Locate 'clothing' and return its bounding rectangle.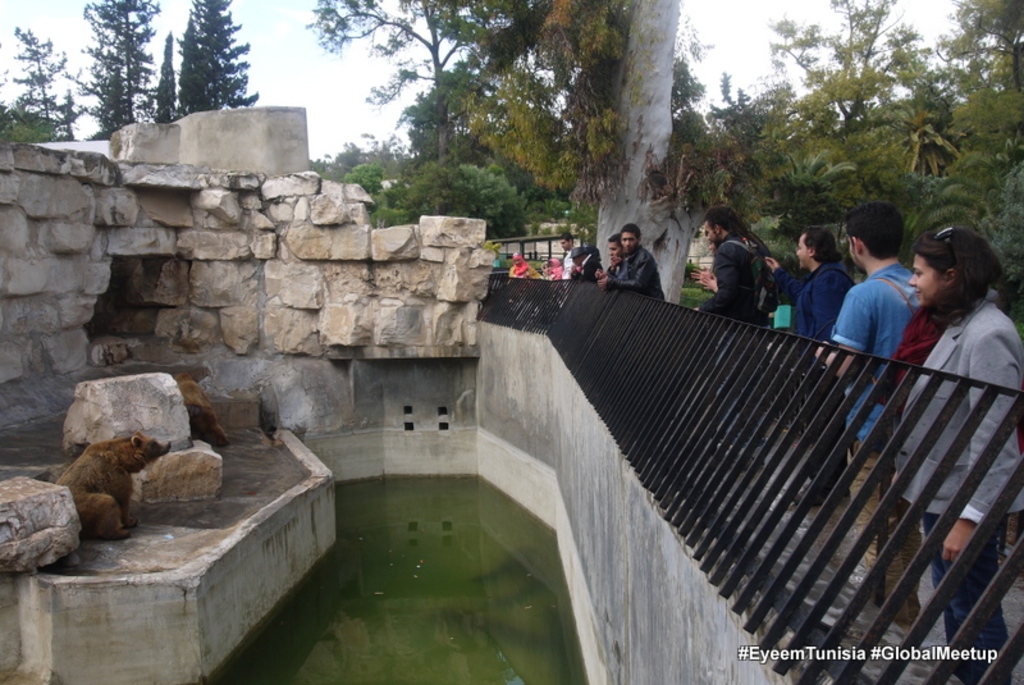
rect(559, 241, 581, 279).
